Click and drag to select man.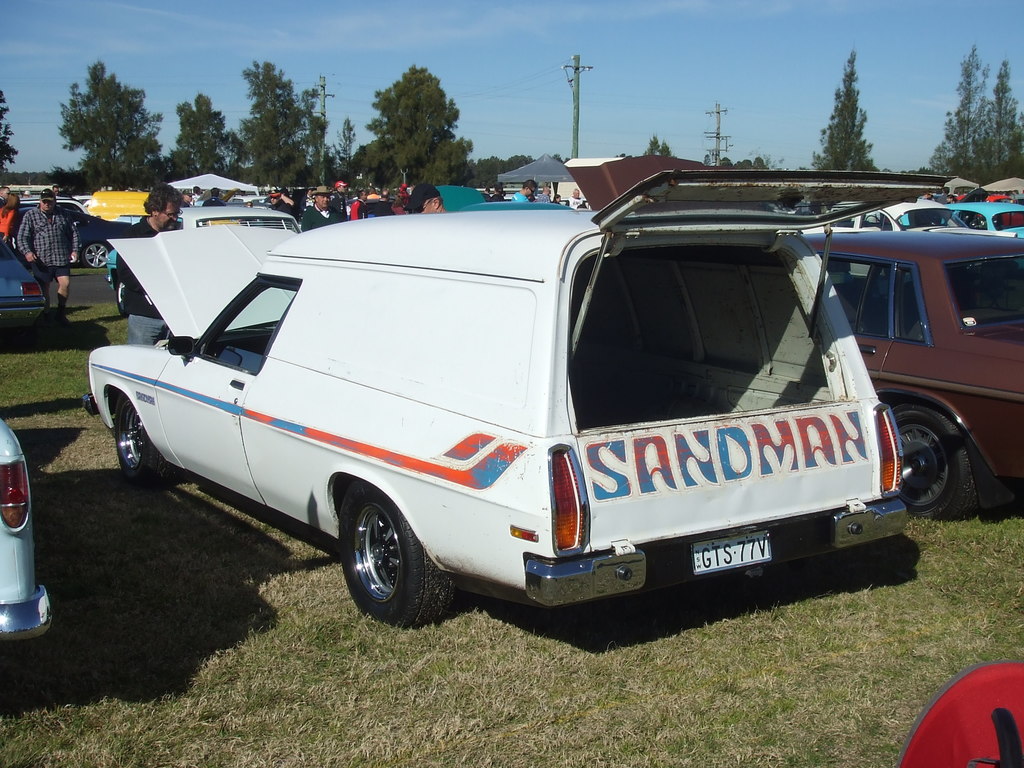
Selection: <bbox>939, 186, 952, 204</bbox>.
